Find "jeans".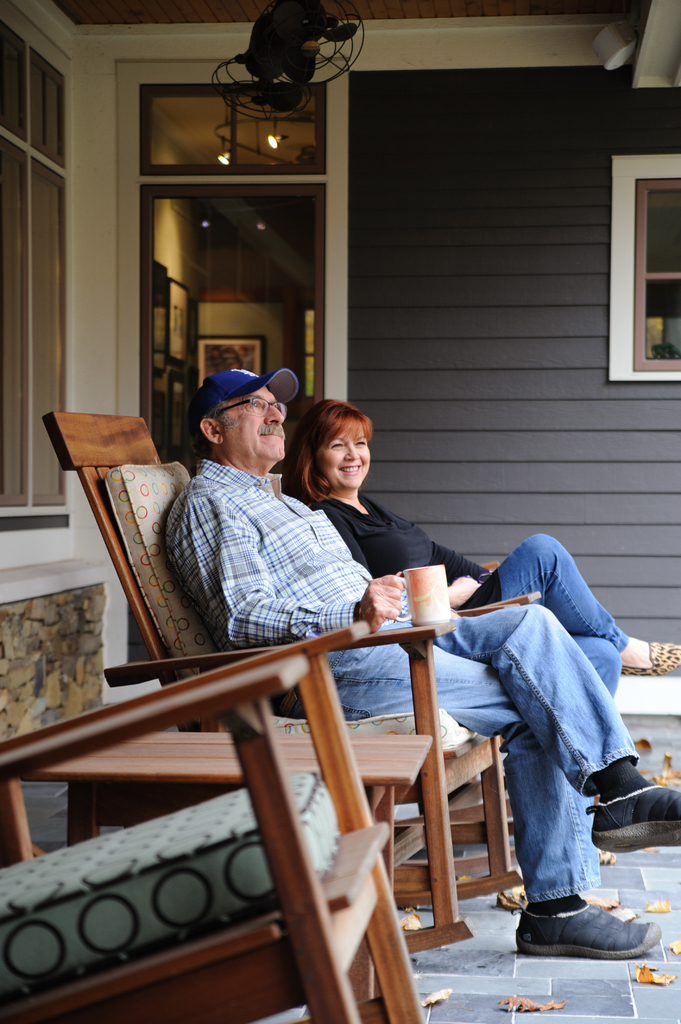
region(439, 595, 643, 955).
